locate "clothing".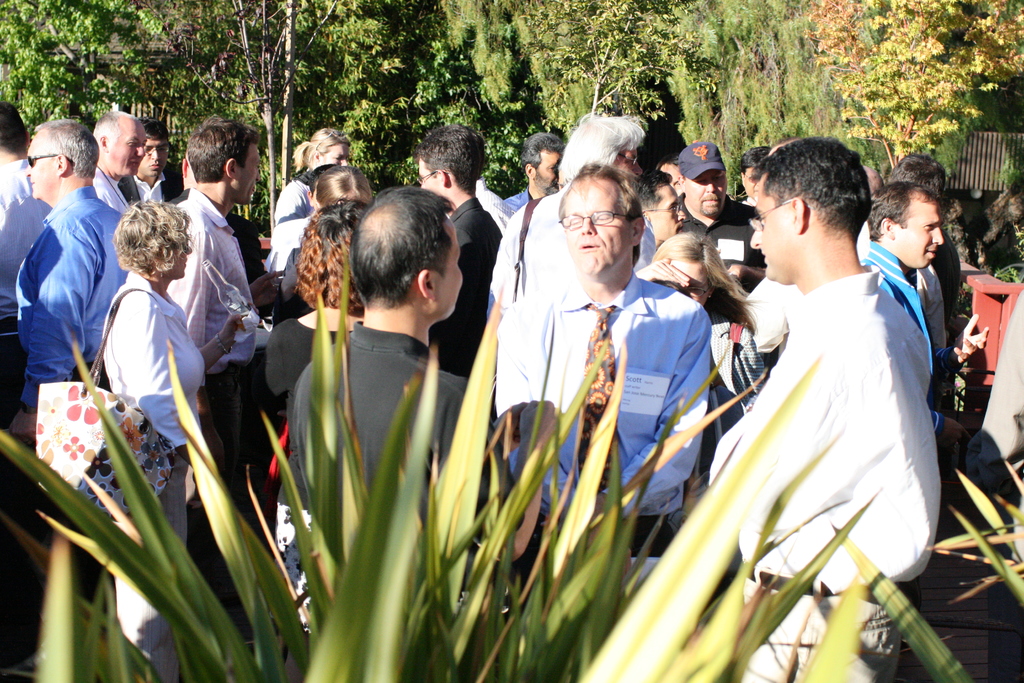
Bounding box: bbox=[225, 207, 252, 291].
